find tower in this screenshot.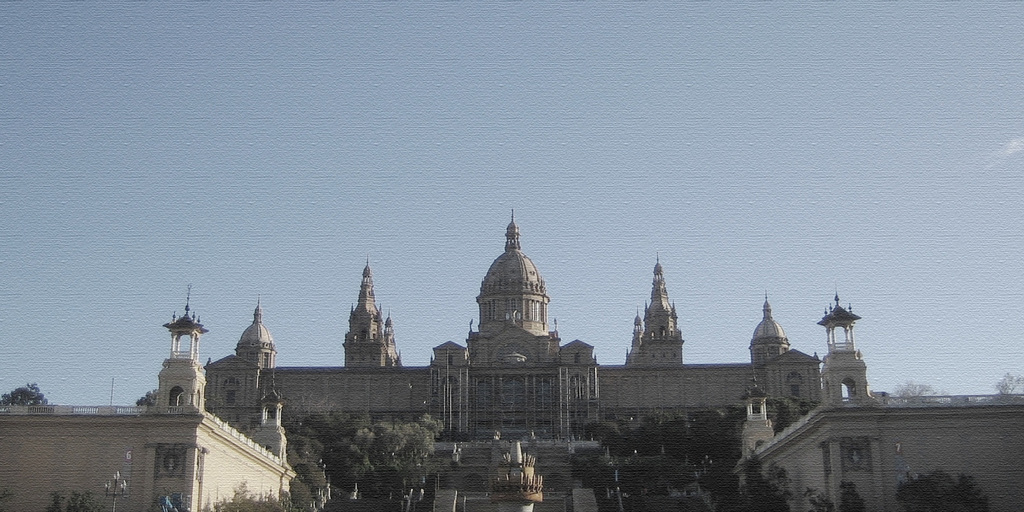
The bounding box for tower is (left=258, top=367, right=287, bottom=461).
